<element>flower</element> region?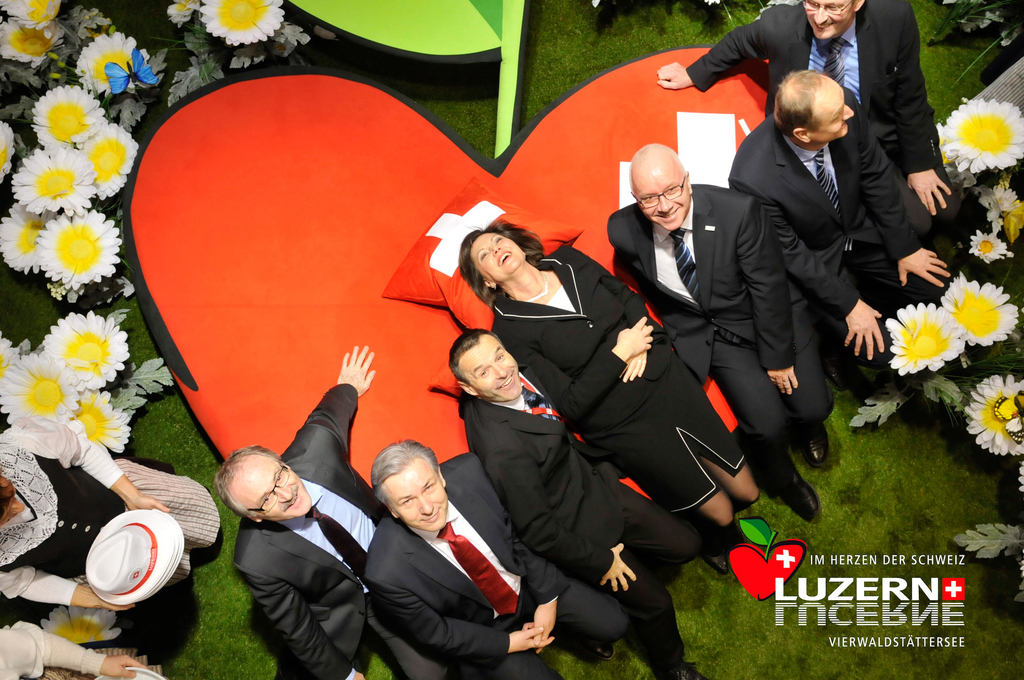
(x1=0, y1=352, x2=84, y2=432)
